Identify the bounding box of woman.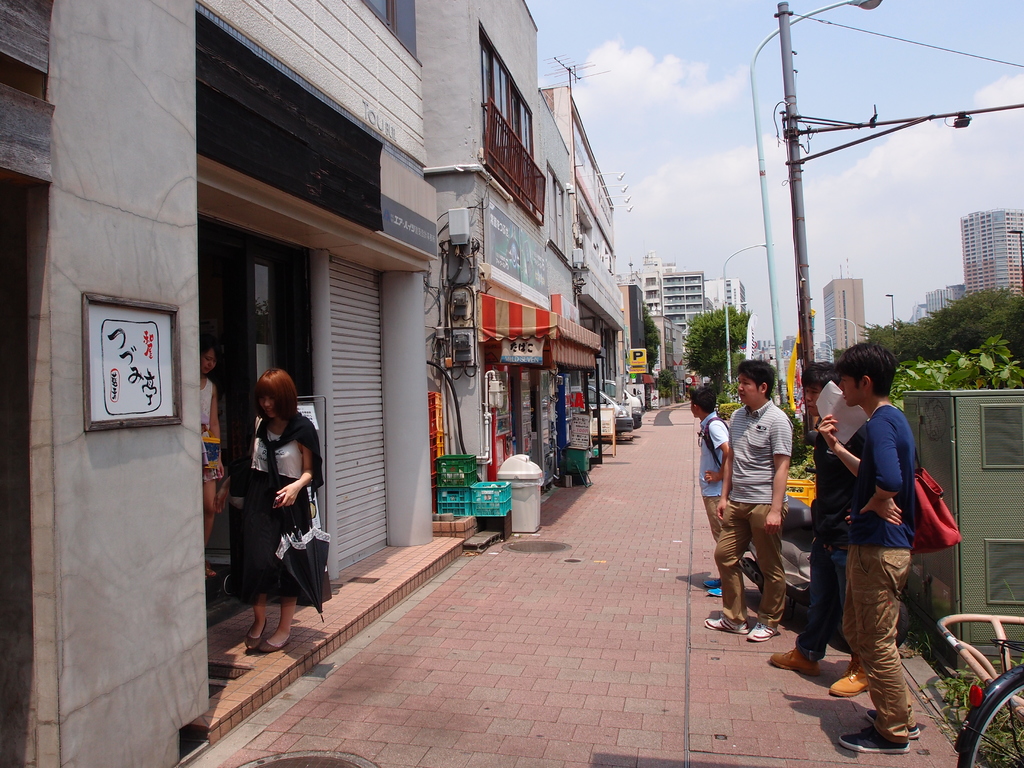
(left=220, top=362, right=322, bottom=662).
